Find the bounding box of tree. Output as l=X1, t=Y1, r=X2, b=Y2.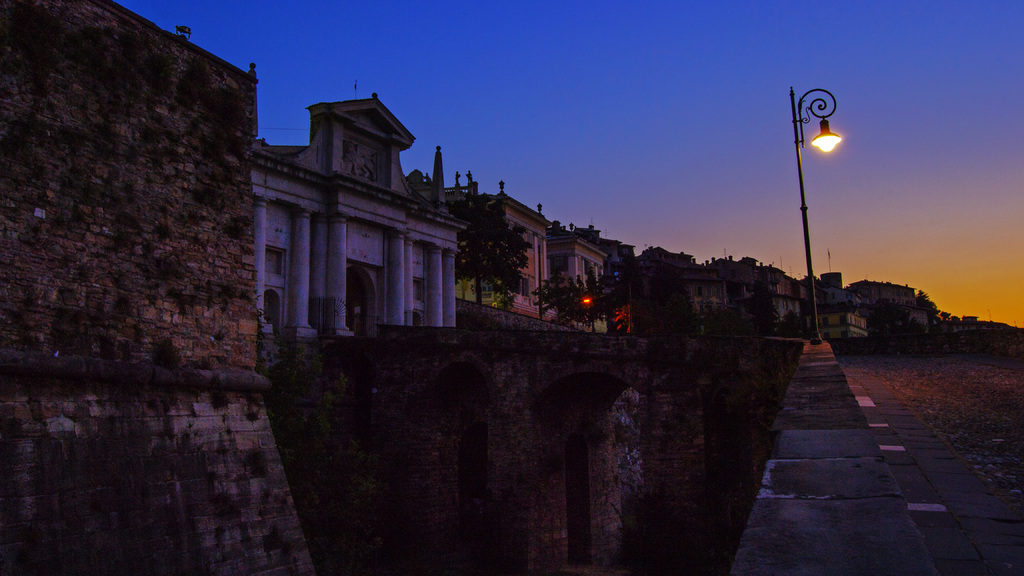
l=917, t=285, r=941, b=316.
